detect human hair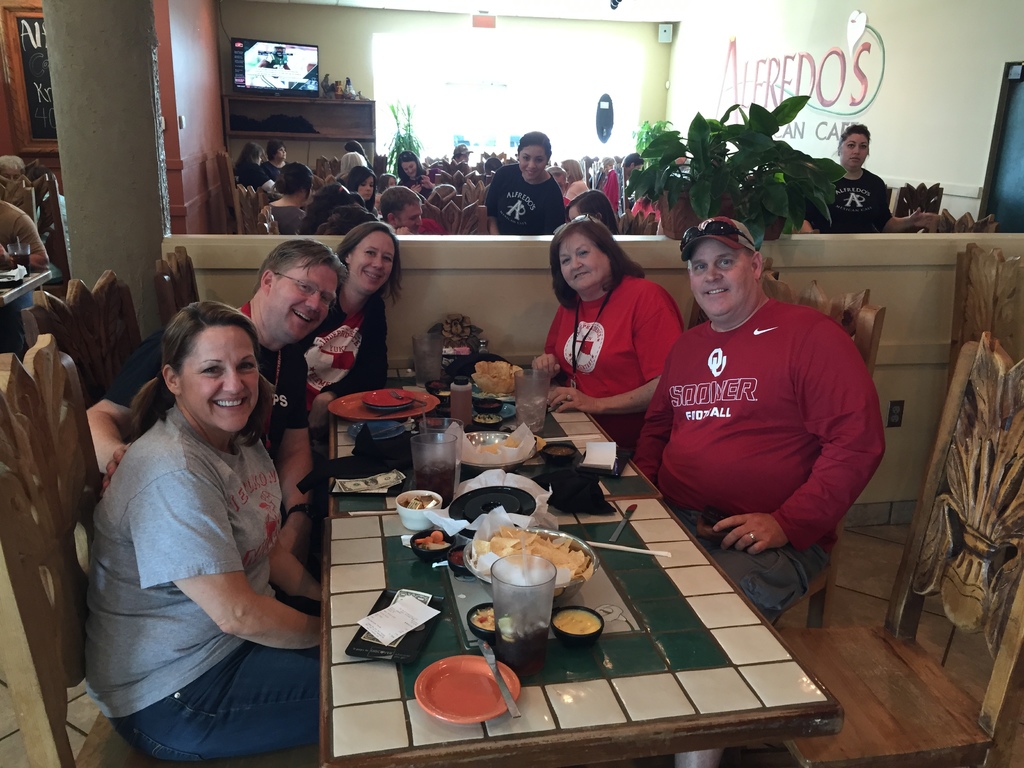
516 126 550 161
